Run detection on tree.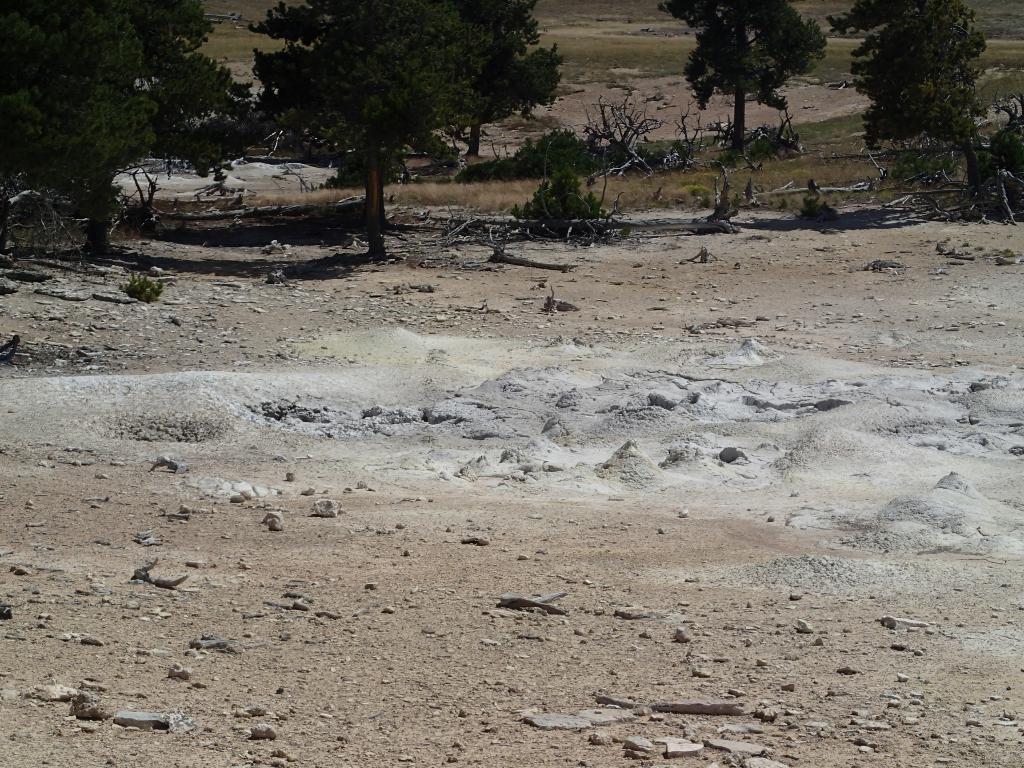
Result: bbox=[248, 0, 493, 264].
